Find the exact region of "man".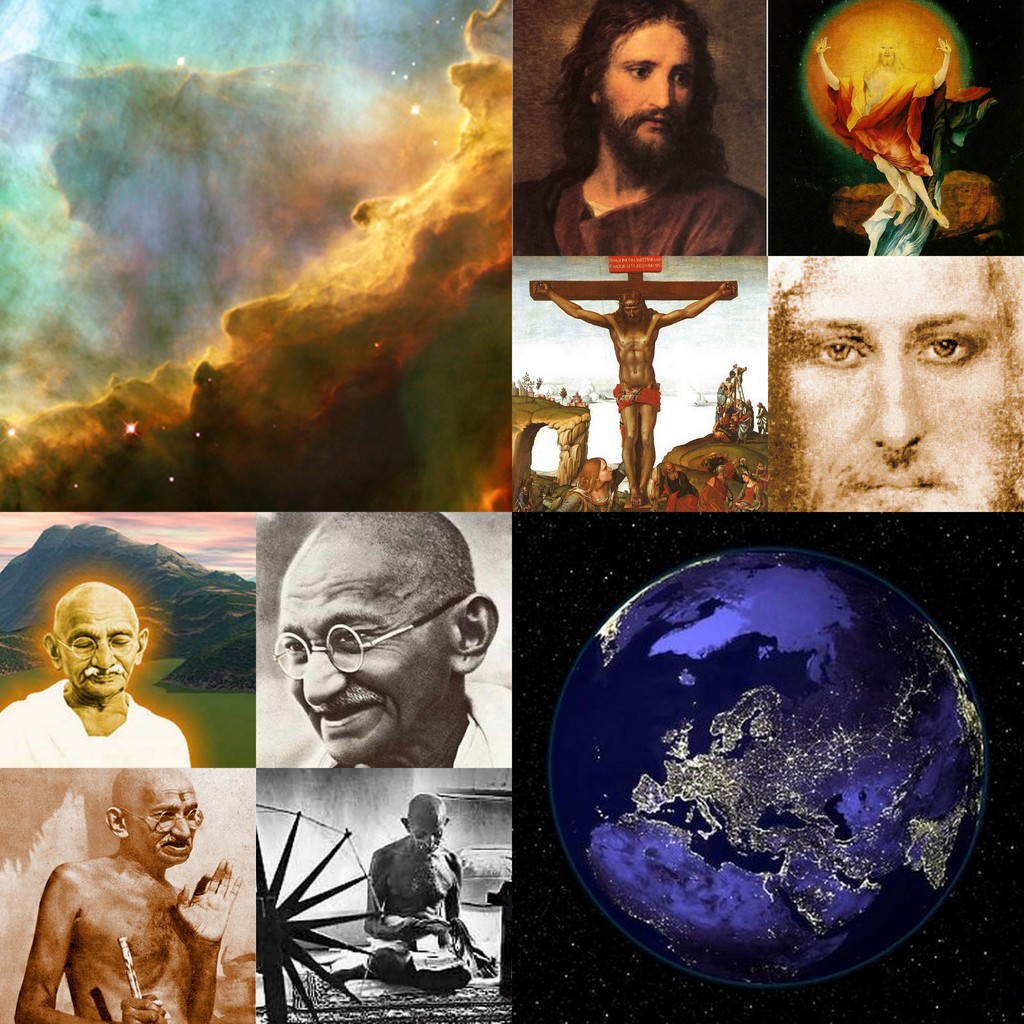
Exact region: {"left": 816, "top": 35, "right": 953, "bottom": 230}.
